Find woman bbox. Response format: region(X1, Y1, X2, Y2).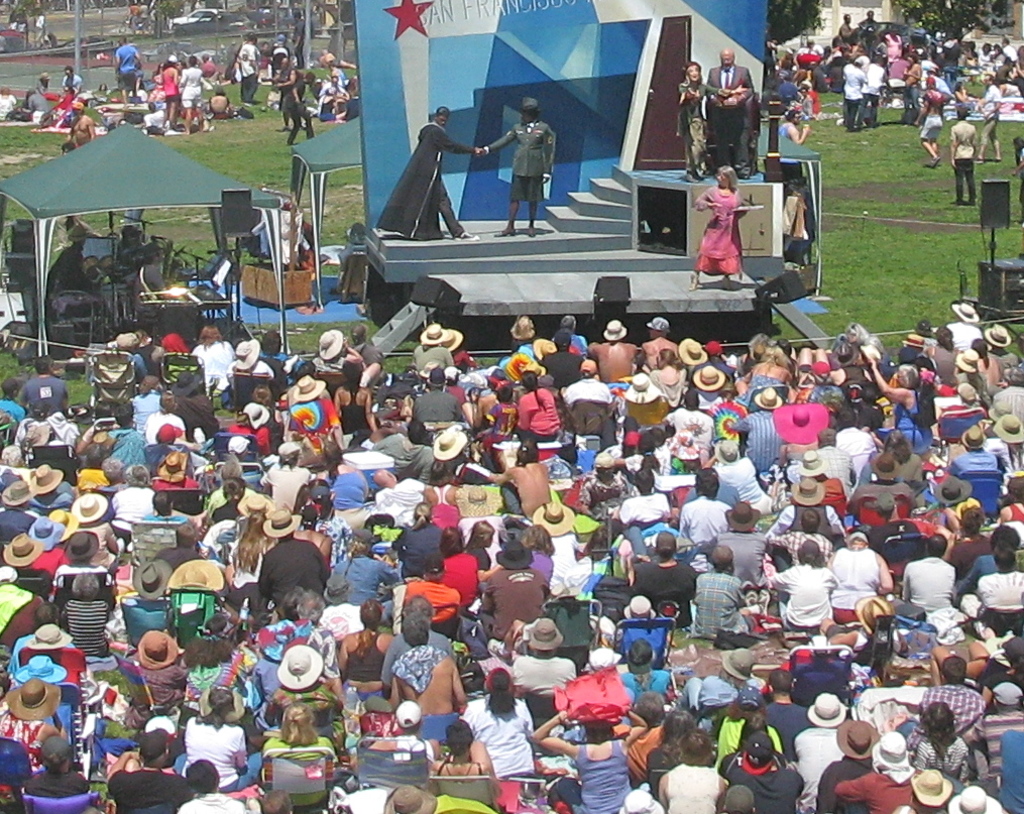
region(733, 347, 791, 408).
